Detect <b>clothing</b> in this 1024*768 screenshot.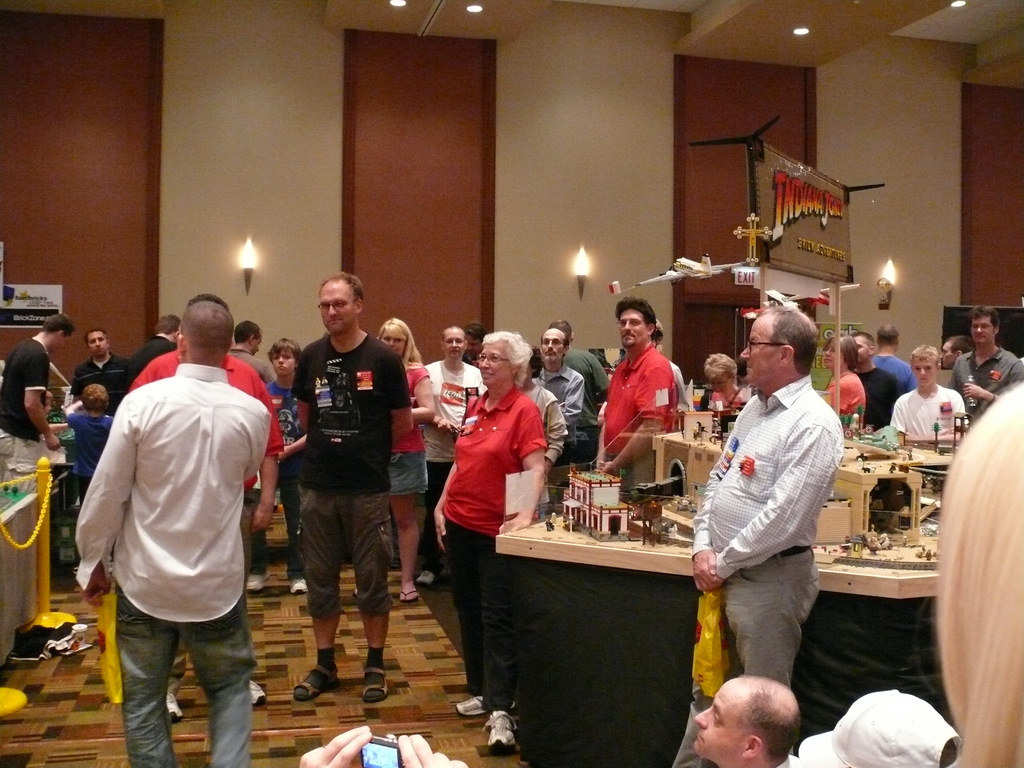
Detection: BBox(124, 339, 283, 580).
